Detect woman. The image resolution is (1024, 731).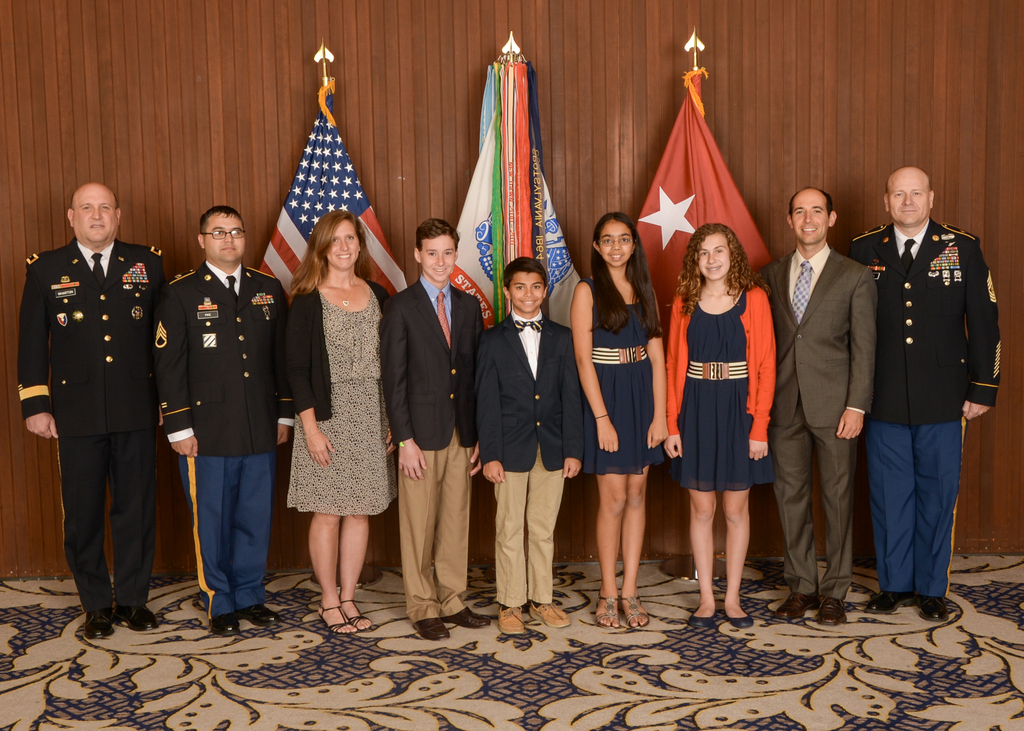
pyautogui.locateOnScreen(283, 209, 389, 643).
